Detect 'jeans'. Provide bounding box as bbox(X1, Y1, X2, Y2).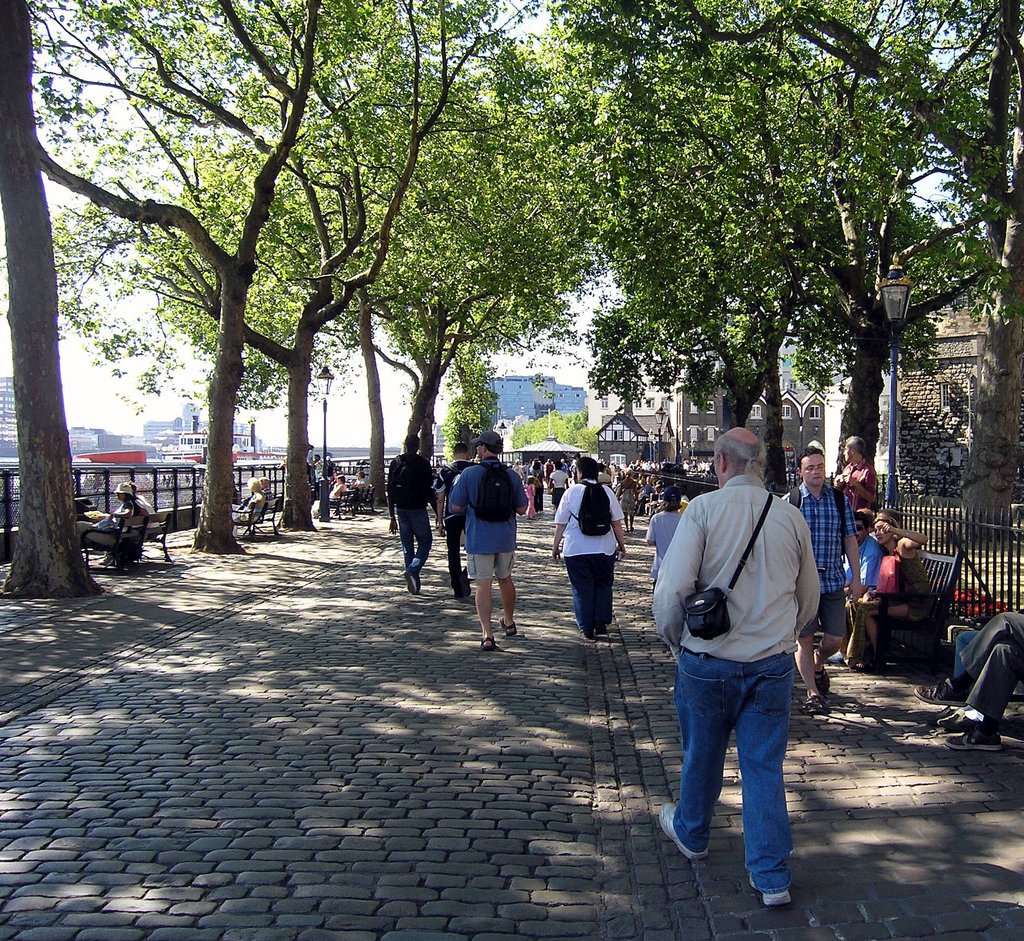
bbox(559, 556, 619, 636).
